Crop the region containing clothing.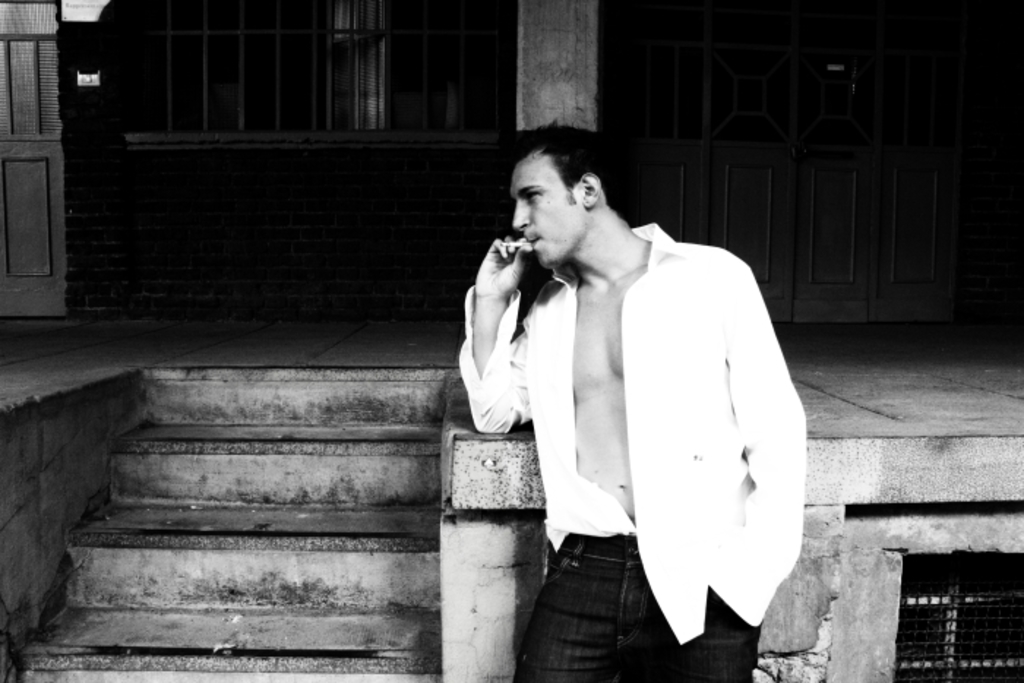
Crop region: 455:219:807:682.
